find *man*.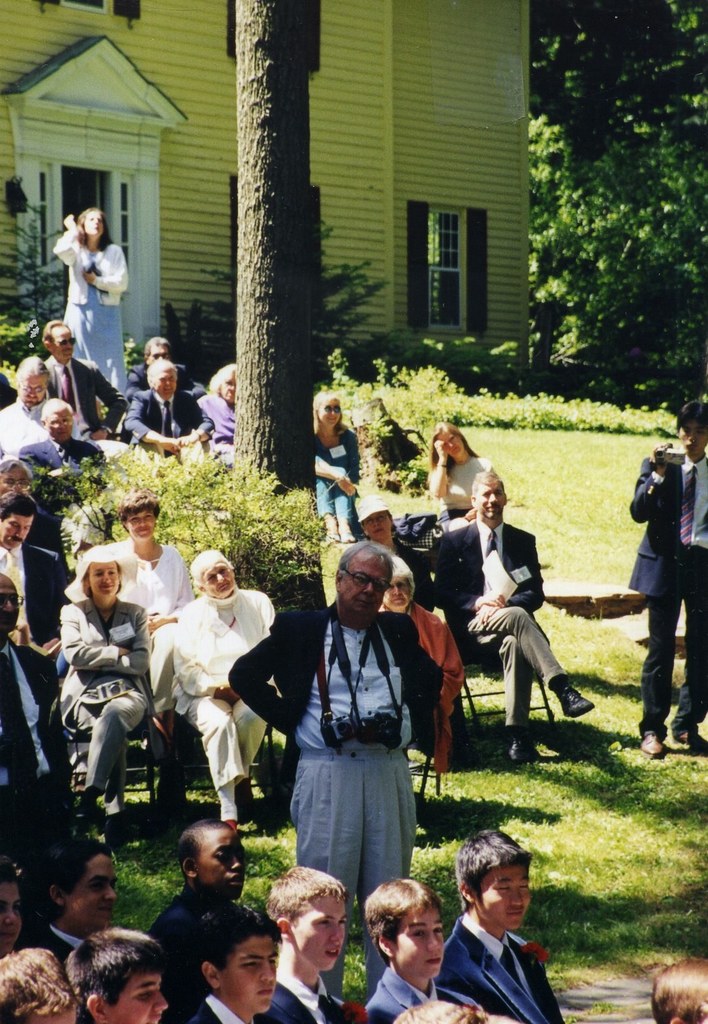
Rect(119, 359, 206, 447).
